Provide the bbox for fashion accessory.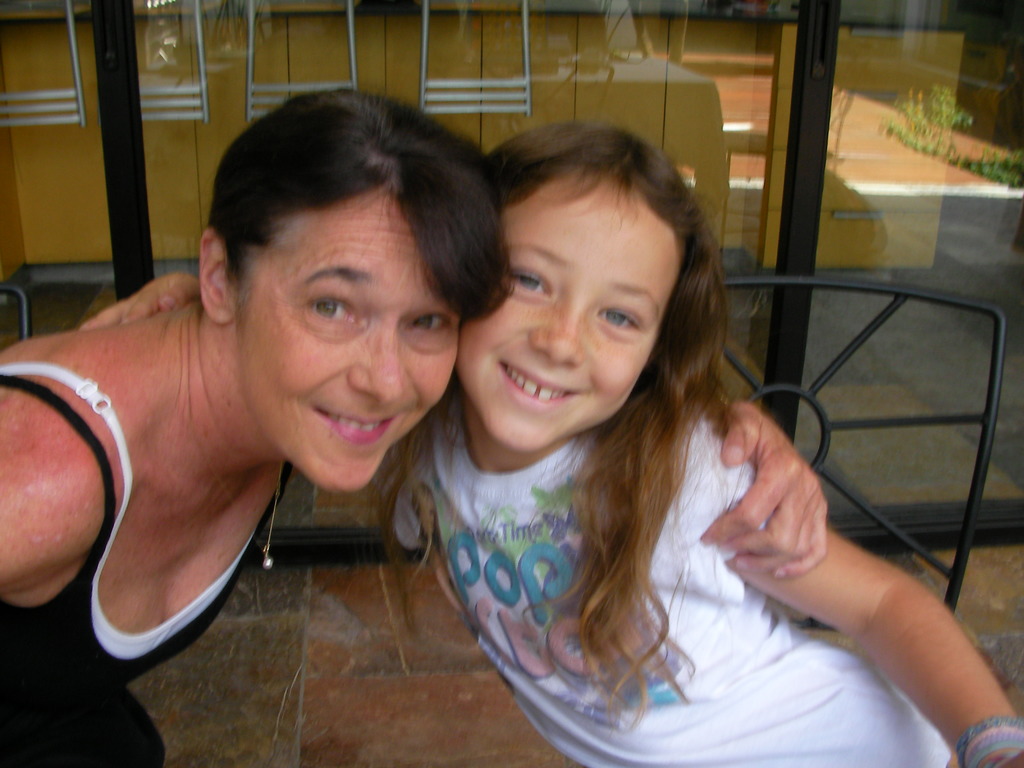
[956, 710, 1023, 767].
